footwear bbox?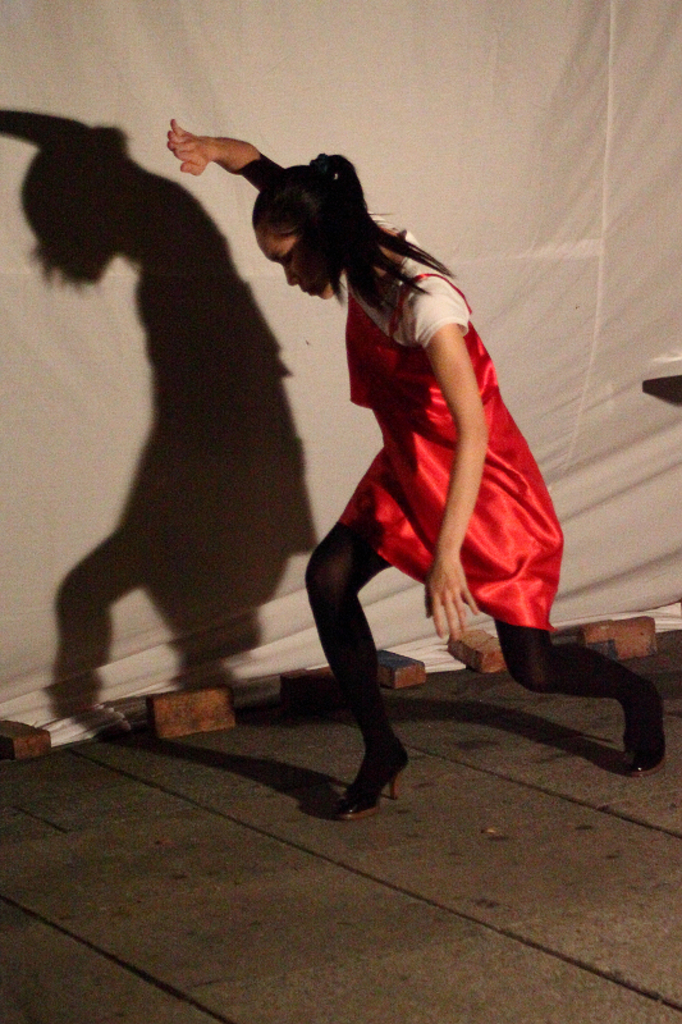
<bbox>623, 677, 667, 777</bbox>
